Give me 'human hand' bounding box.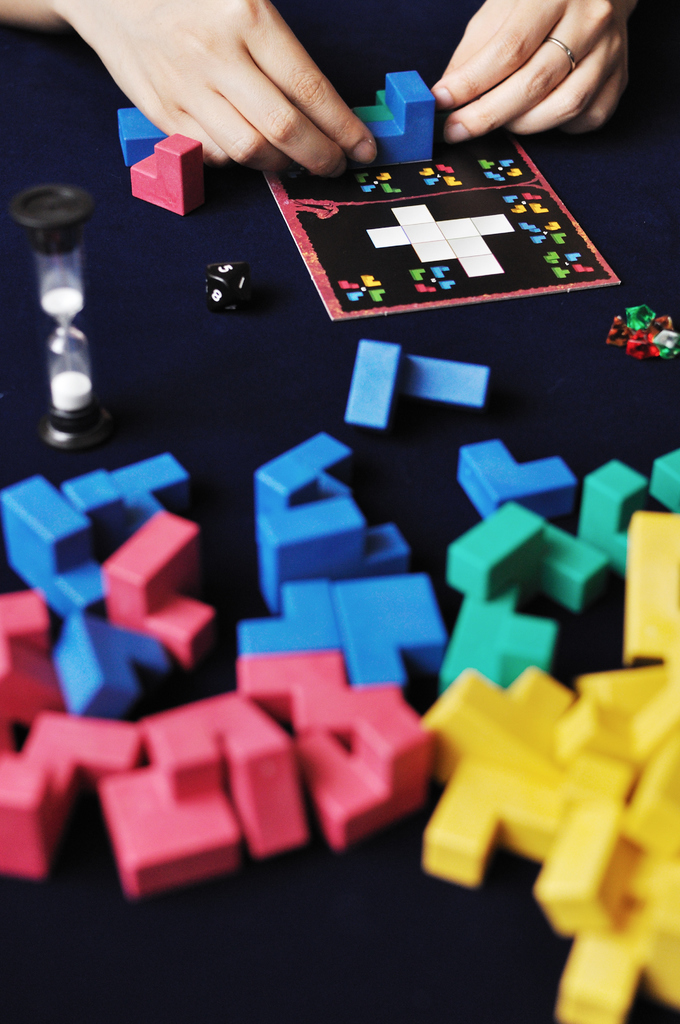
<region>57, 0, 379, 181</region>.
